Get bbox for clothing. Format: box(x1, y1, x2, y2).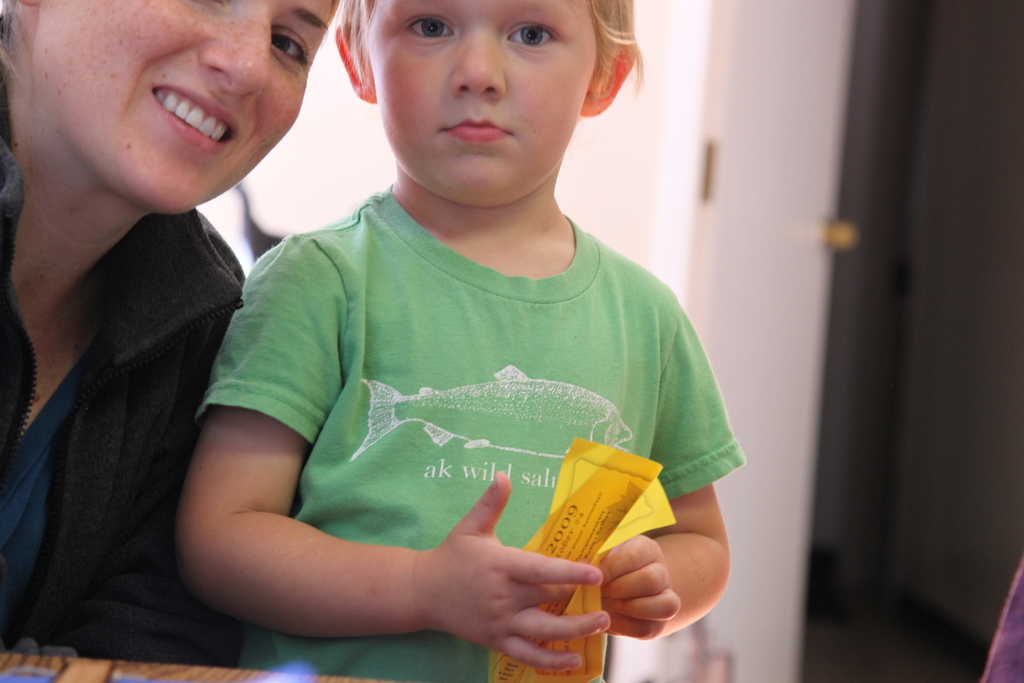
box(979, 561, 1023, 682).
